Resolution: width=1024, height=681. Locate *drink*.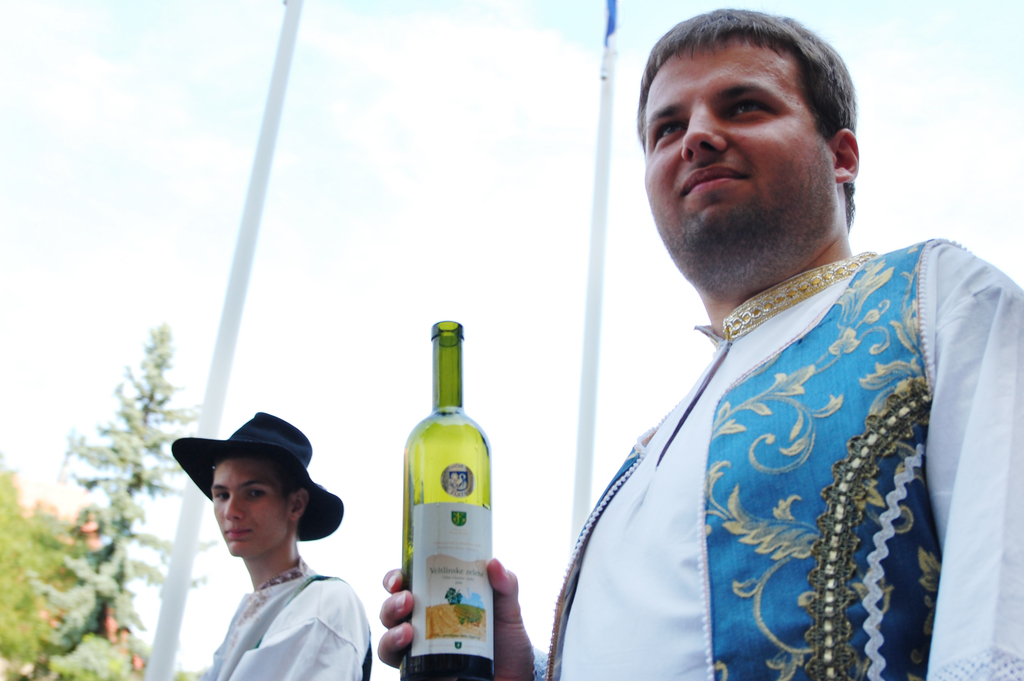
region(388, 300, 495, 669).
